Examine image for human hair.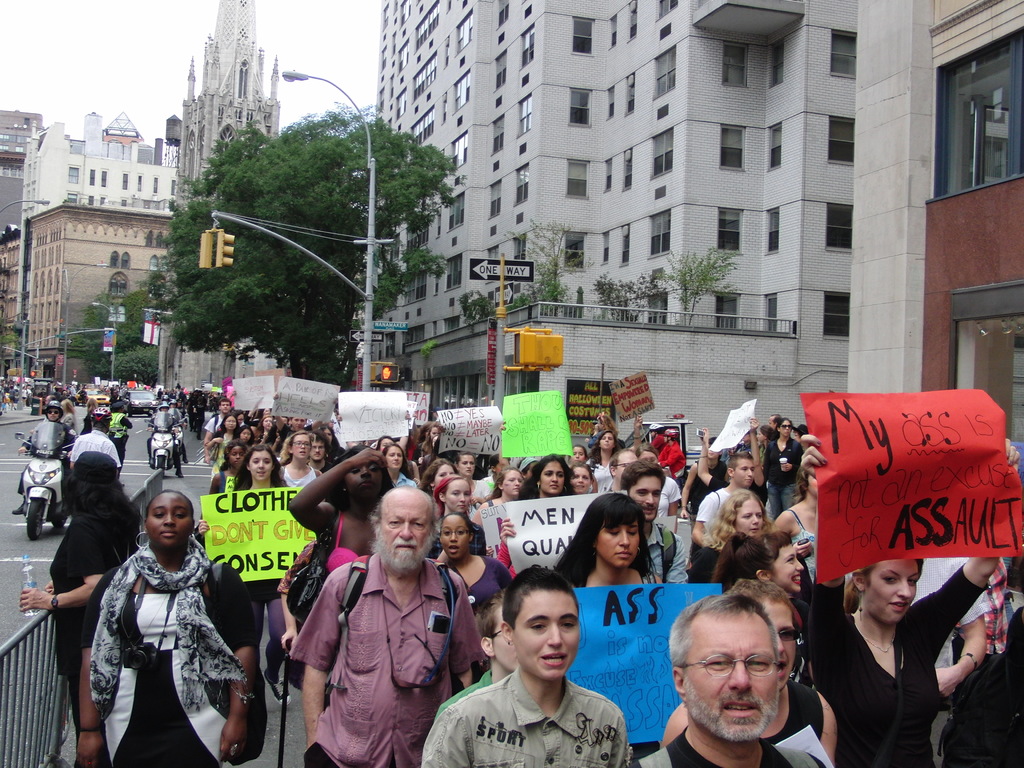
Examination result: (732,450,748,468).
